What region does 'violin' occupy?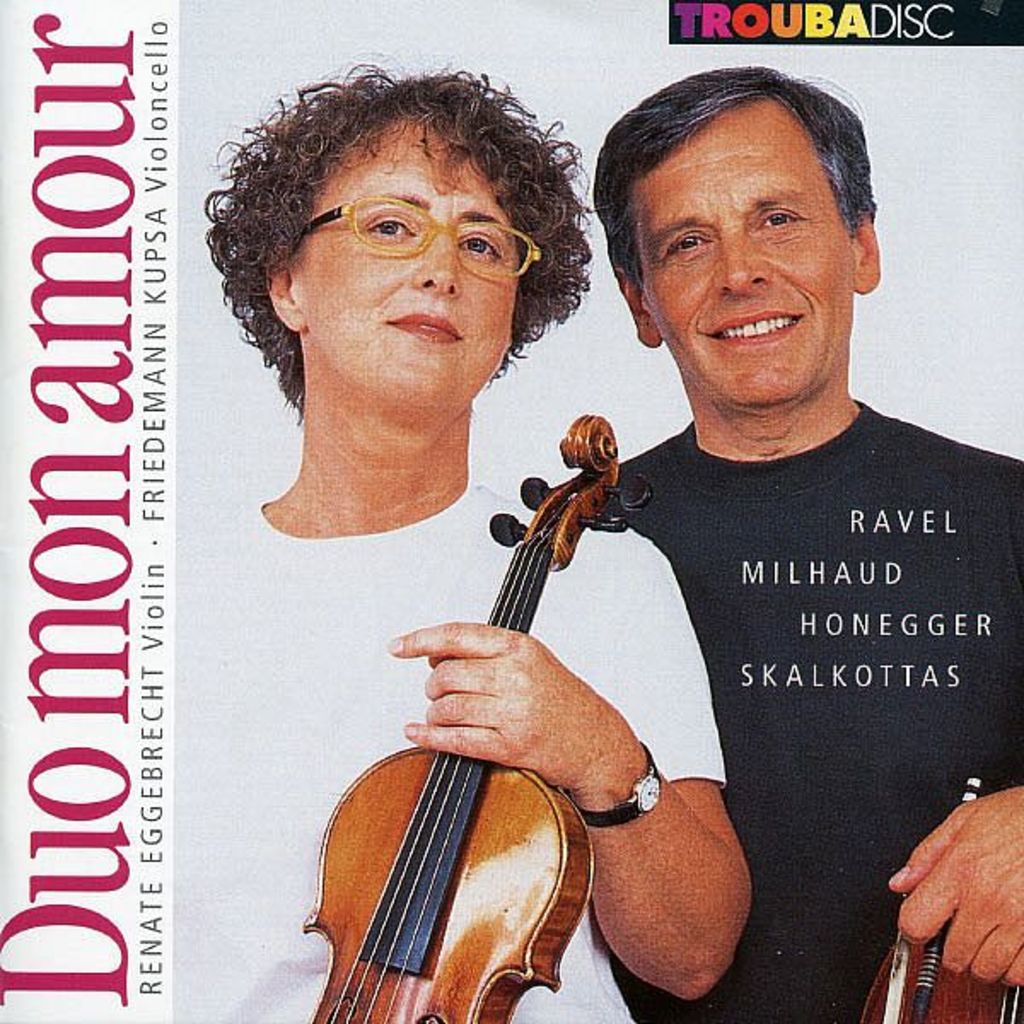
bbox=[297, 521, 640, 1023].
